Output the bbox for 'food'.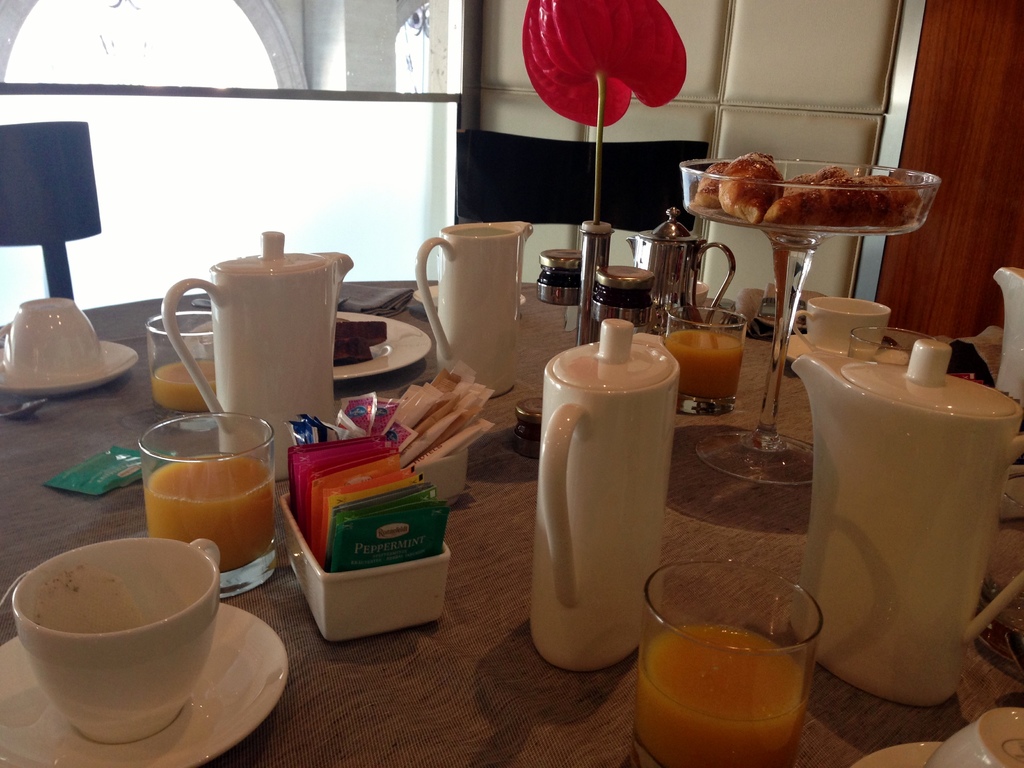
334:319:390:367.
